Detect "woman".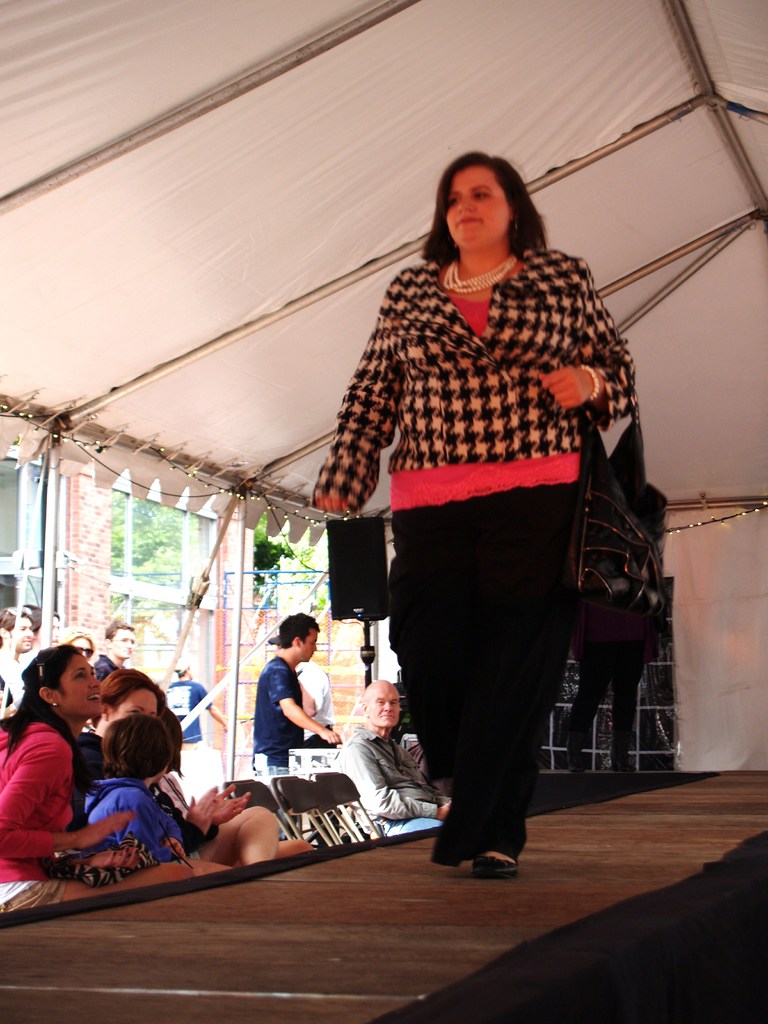
Detected at (312, 143, 639, 881).
